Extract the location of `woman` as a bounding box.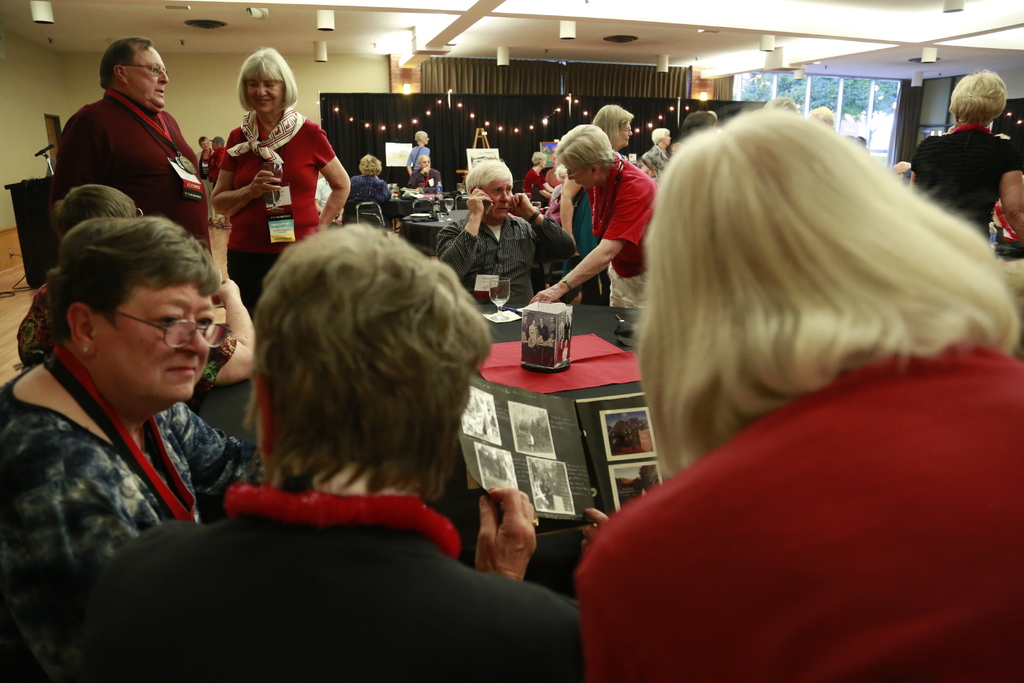
[907, 68, 1023, 243].
